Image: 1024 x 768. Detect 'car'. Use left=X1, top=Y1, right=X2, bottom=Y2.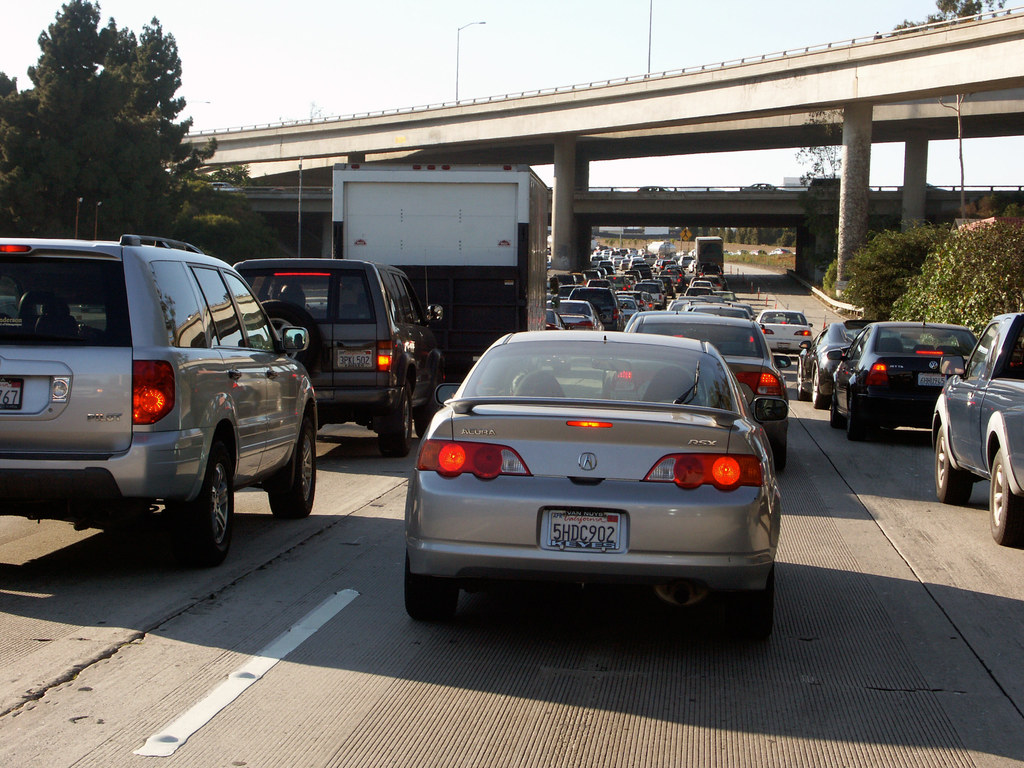
left=600, top=311, right=781, bottom=450.
